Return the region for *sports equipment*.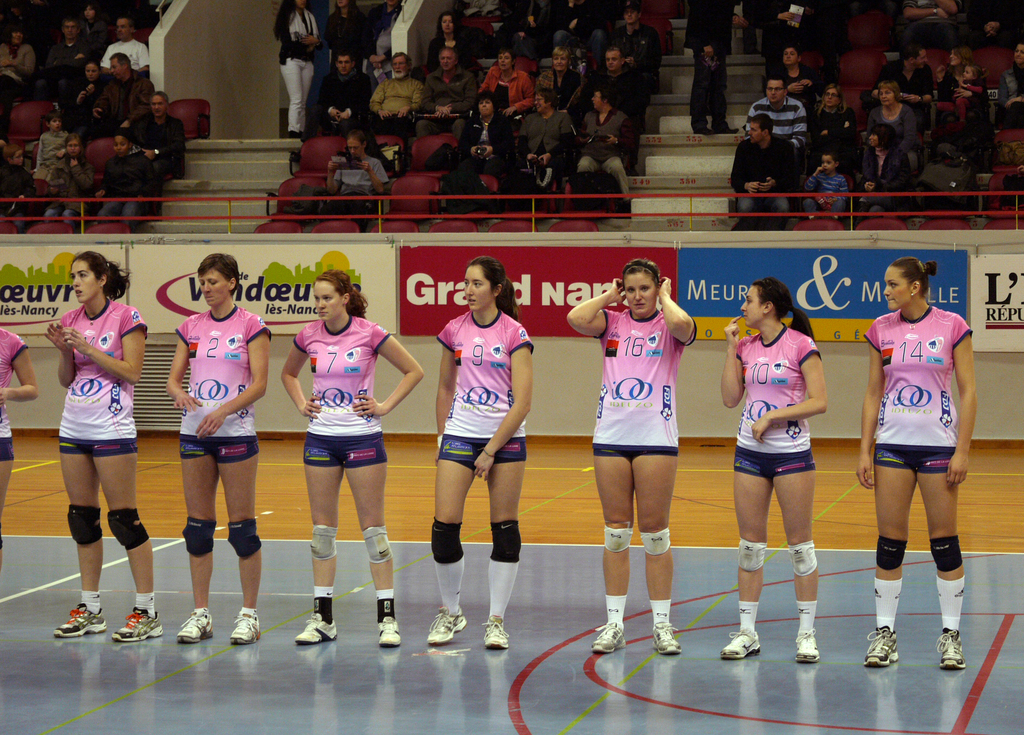
l=490, t=520, r=518, b=565.
